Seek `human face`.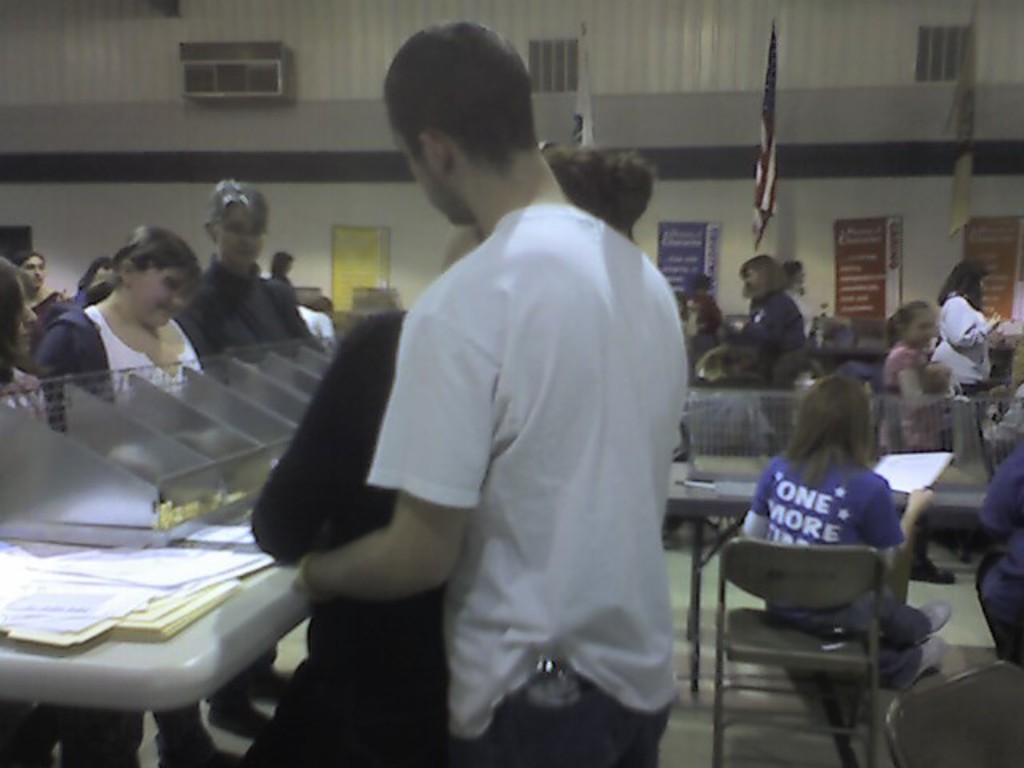
<box>126,261,182,333</box>.
